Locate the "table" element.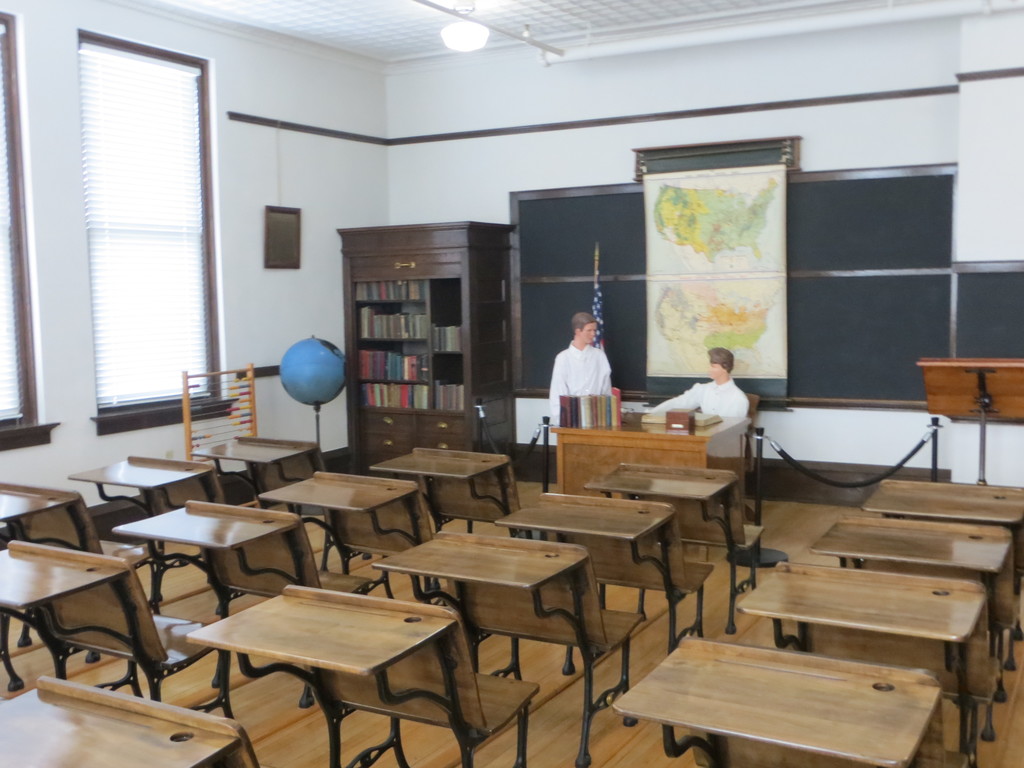
Element bbox: bbox=[161, 570, 488, 750].
